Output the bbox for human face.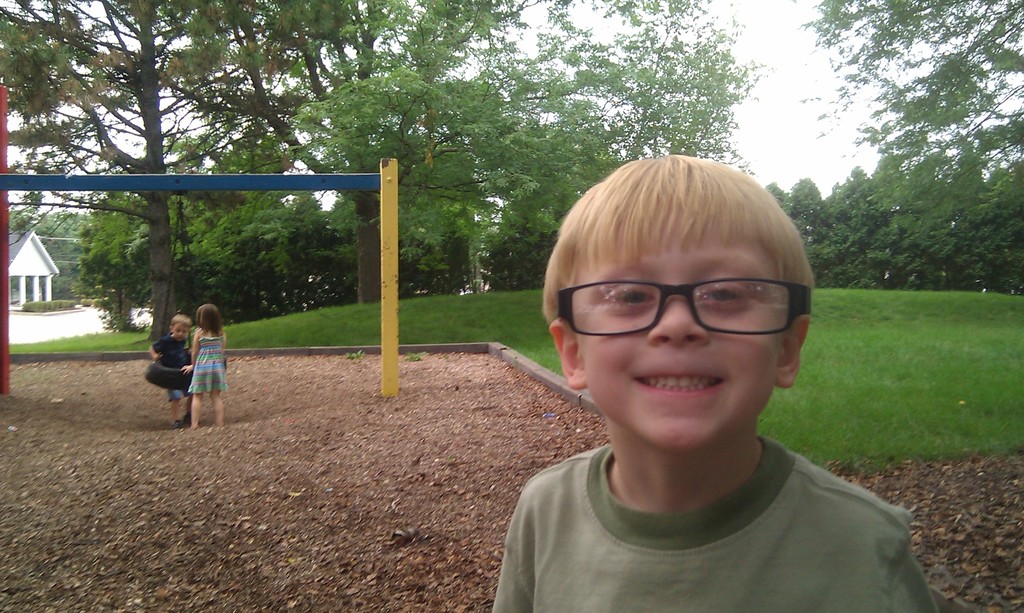
detection(172, 321, 188, 341).
